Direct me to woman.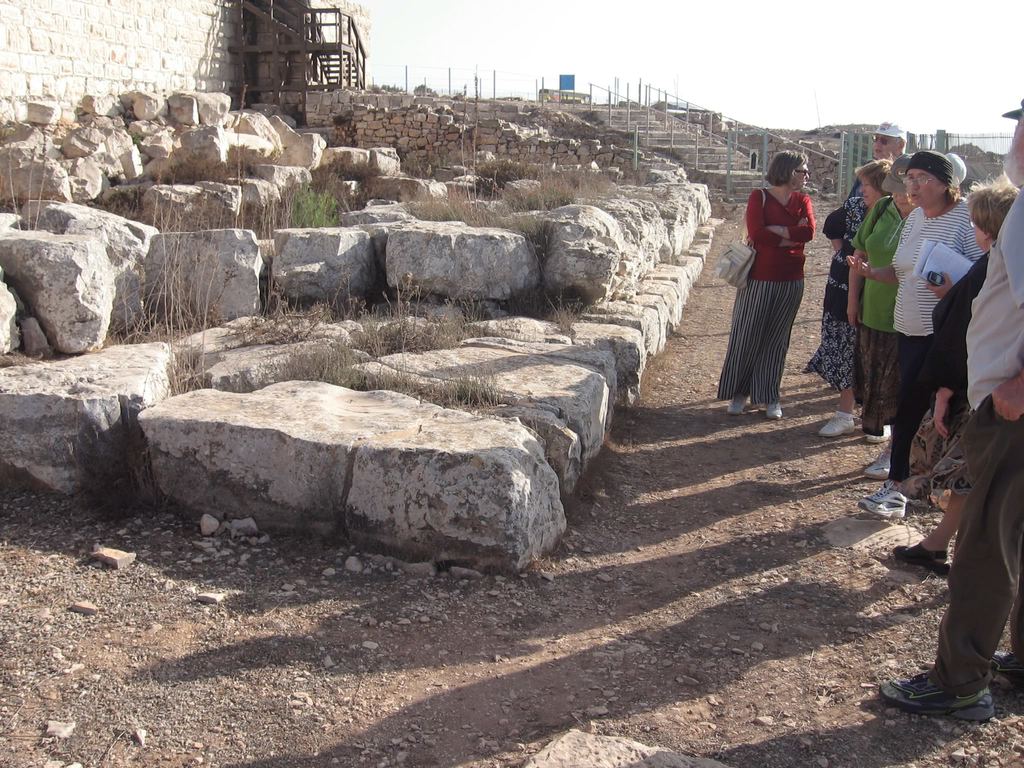
Direction: Rect(894, 164, 1020, 580).
